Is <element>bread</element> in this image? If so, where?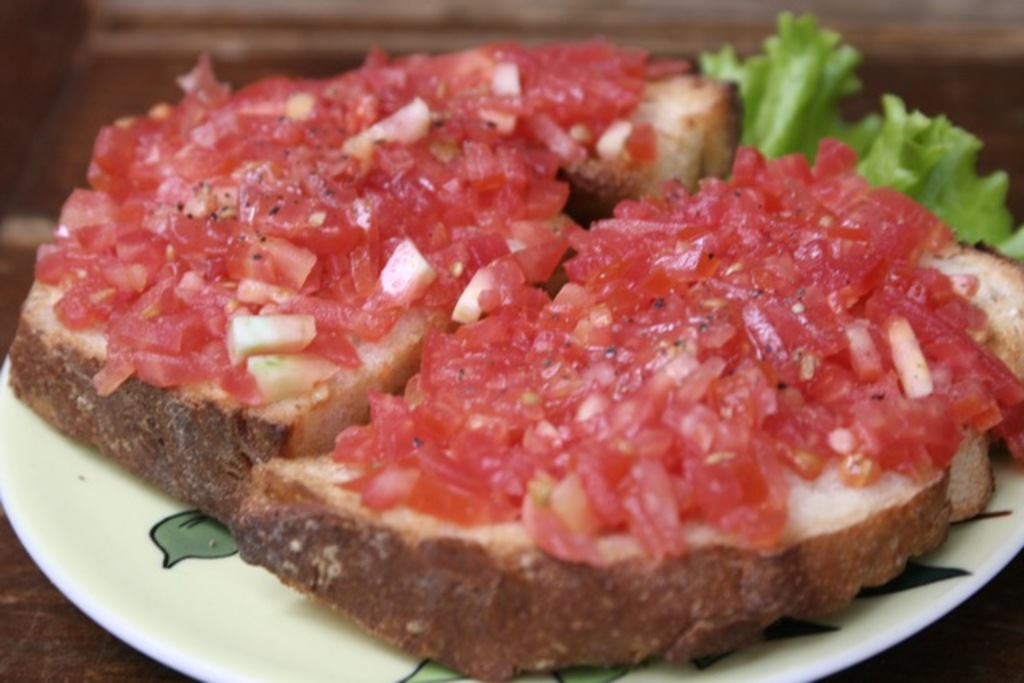
Yes, at (x1=928, y1=234, x2=1022, y2=520).
